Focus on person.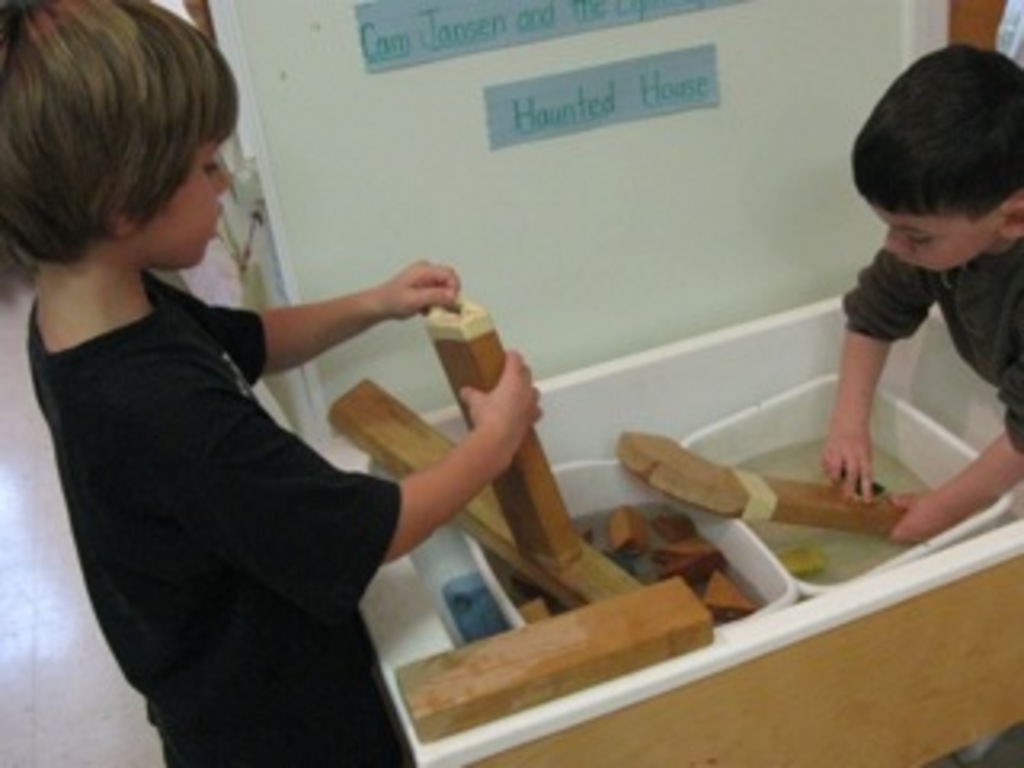
Focused at box(819, 35, 1021, 534).
